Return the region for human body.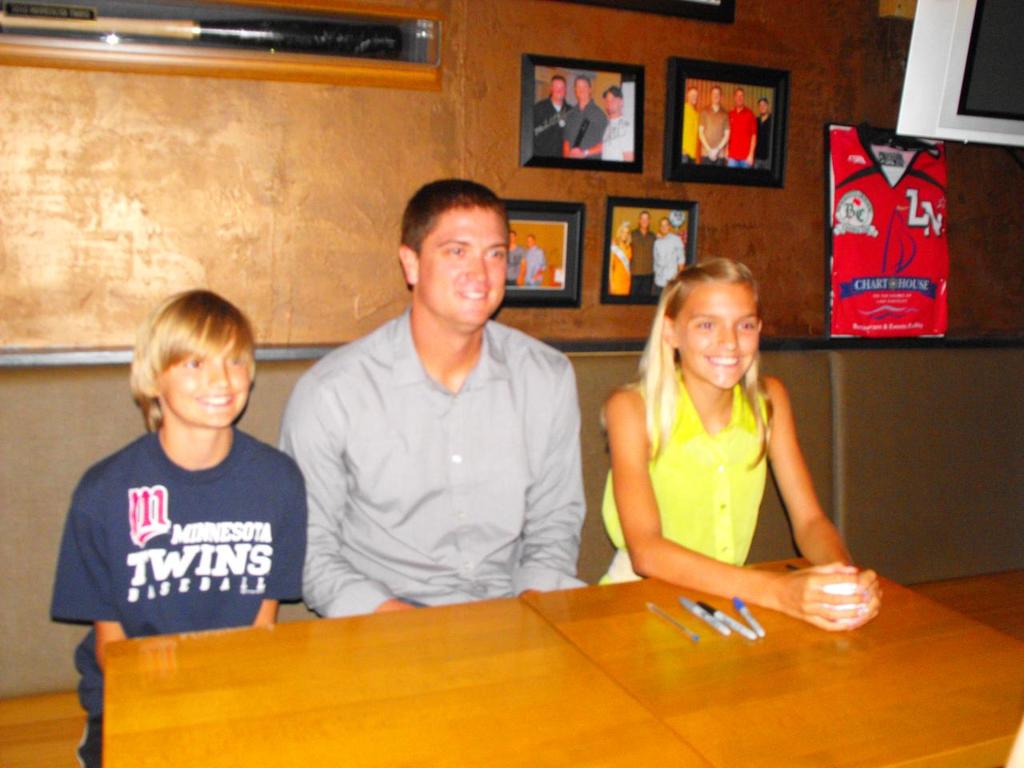
<region>678, 89, 694, 166</region>.
